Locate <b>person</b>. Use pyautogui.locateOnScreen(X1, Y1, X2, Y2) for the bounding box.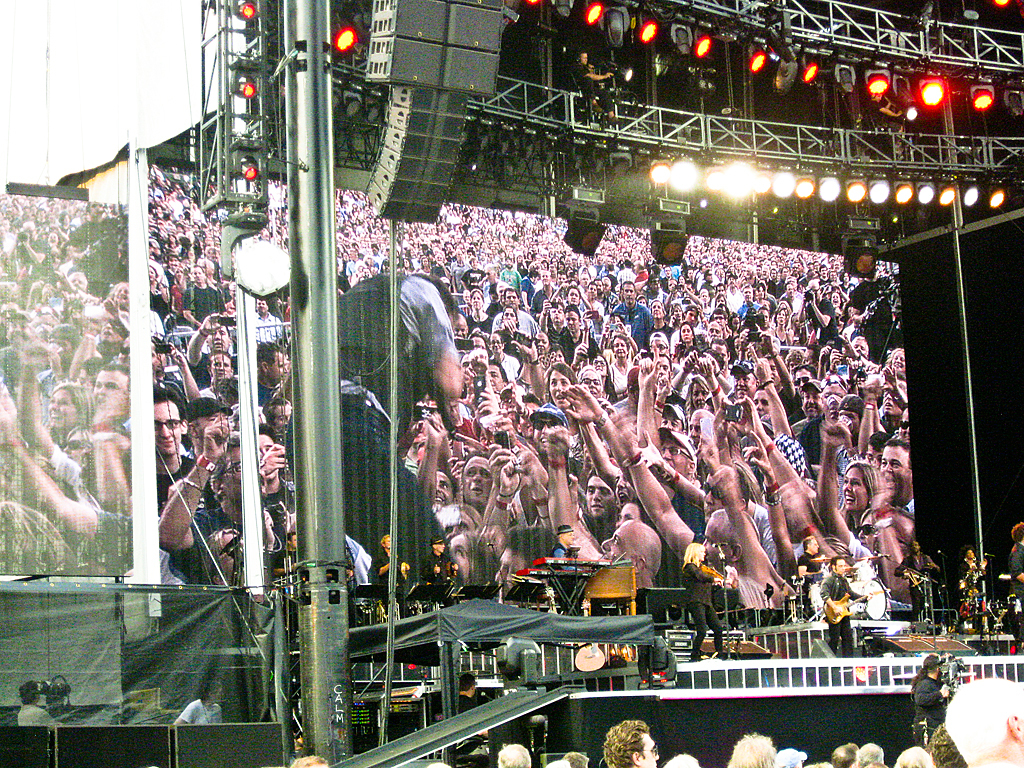
pyautogui.locateOnScreen(894, 540, 938, 624).
